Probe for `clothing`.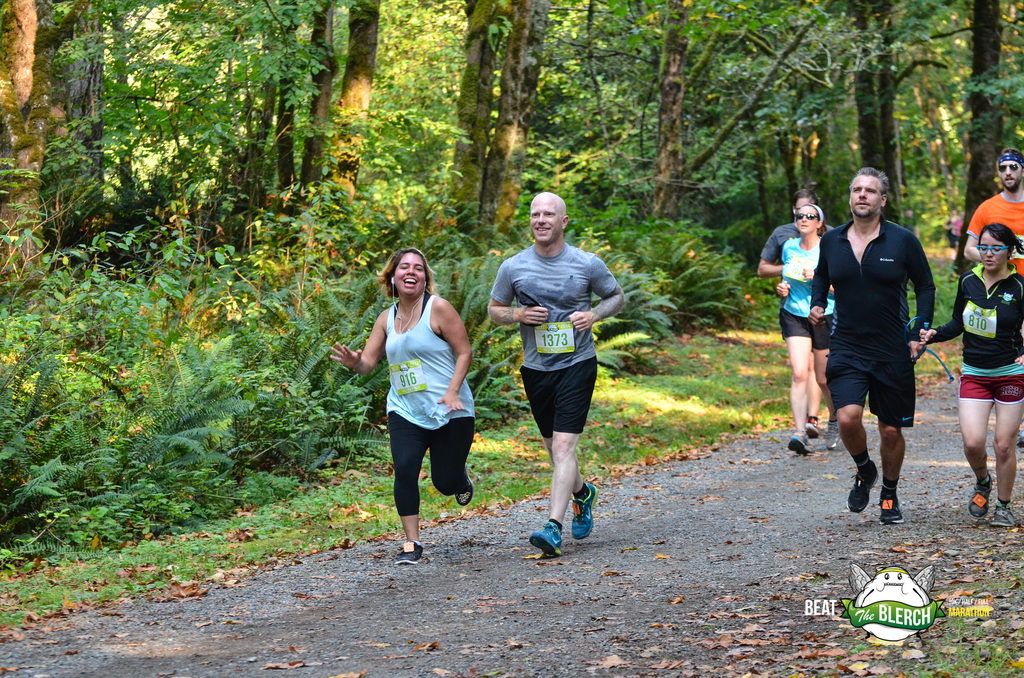
Probe result: left=763, top=218, right=836, bottom=266.
